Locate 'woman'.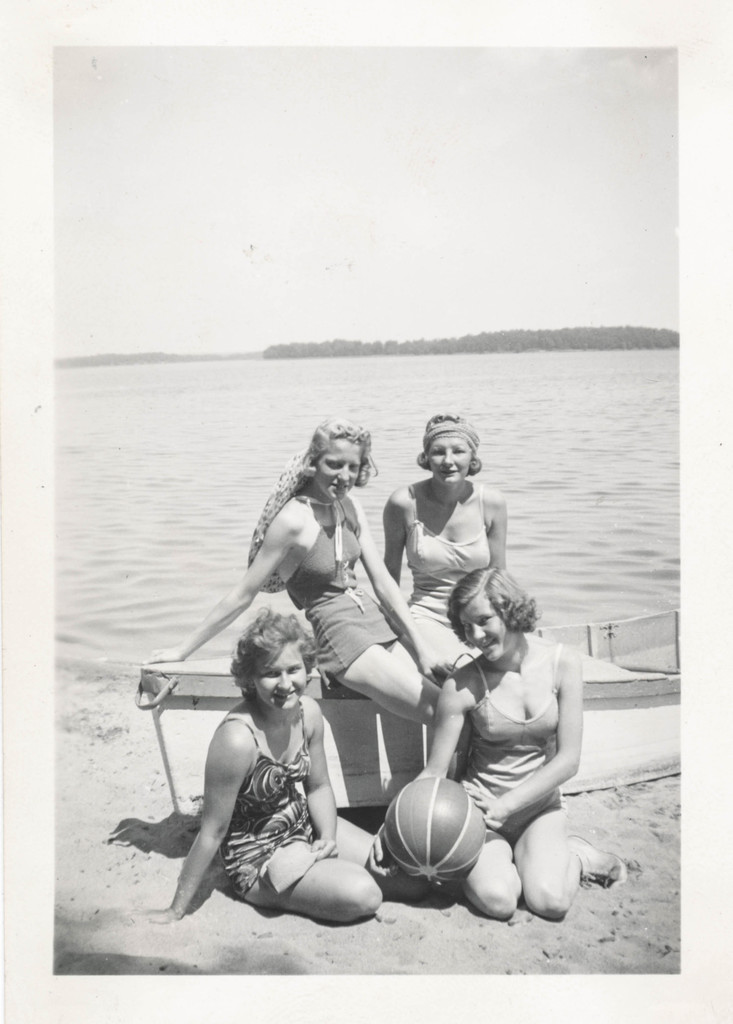
Bounding box: [x1=125, y1=613, x2=405, y2=936].
